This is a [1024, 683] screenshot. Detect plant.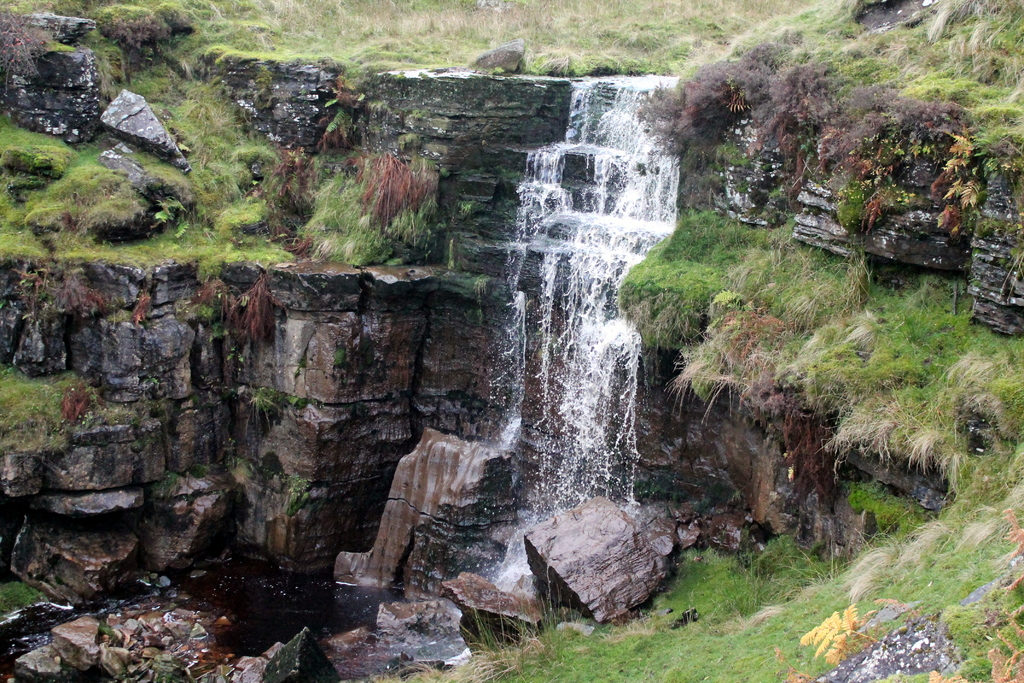
[0,0,837,268].
